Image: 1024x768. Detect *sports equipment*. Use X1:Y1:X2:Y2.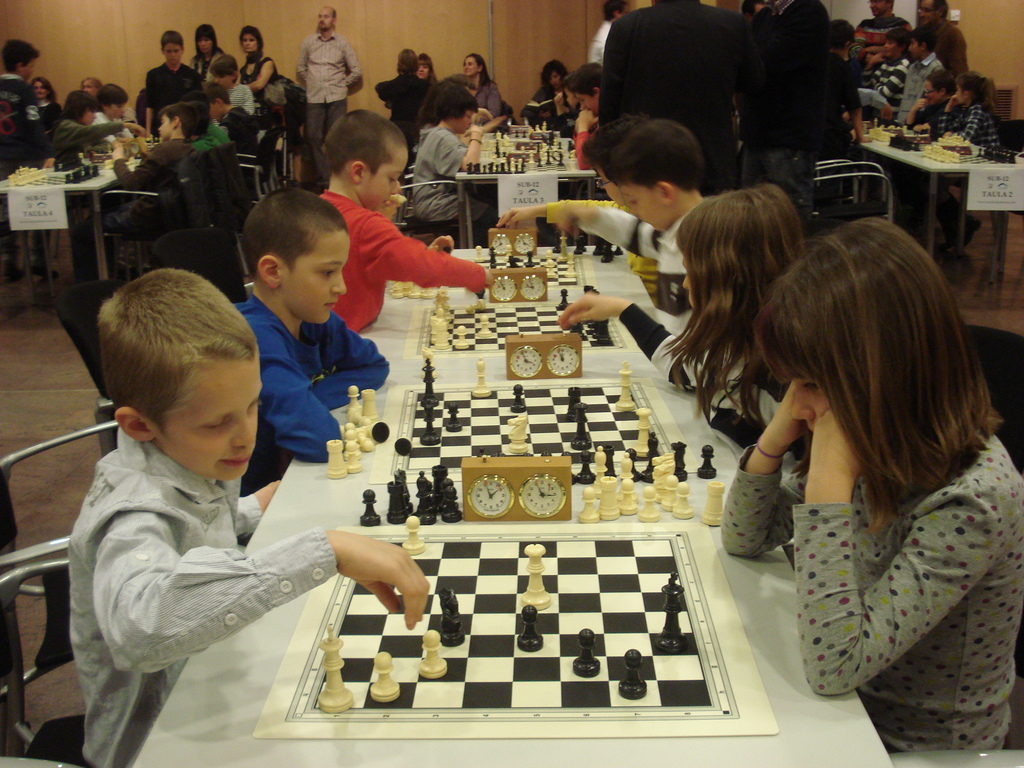
868:120:932:145.
